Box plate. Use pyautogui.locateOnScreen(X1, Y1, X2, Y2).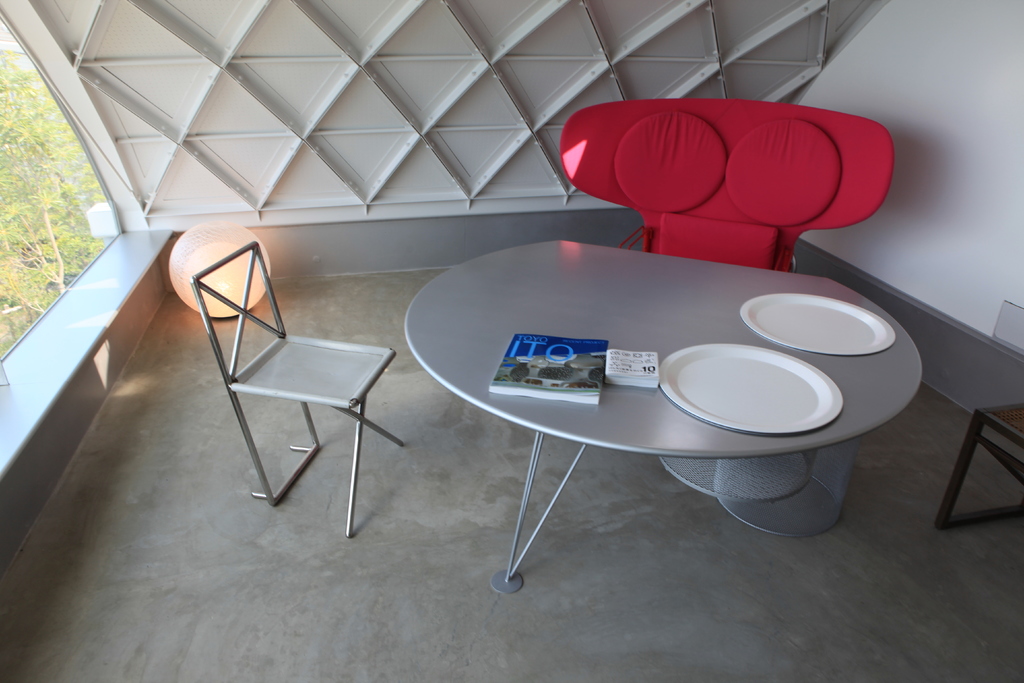
pyautogui.locateOnScreen(739, 294, 899, 353).
